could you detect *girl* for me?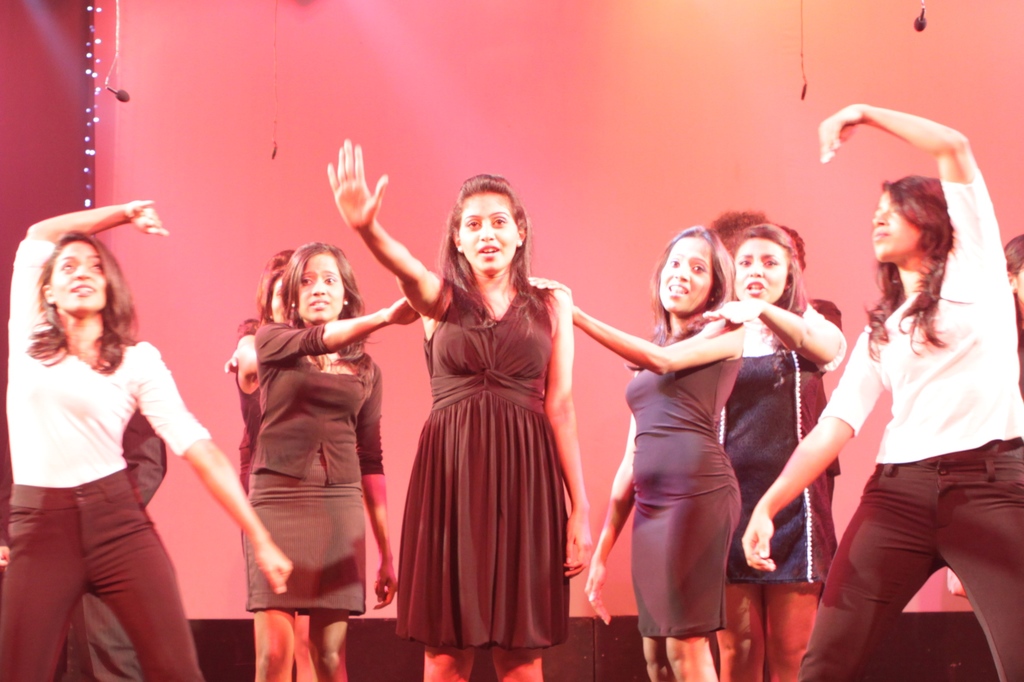
Detection result: 525, 221, 744, 681.
